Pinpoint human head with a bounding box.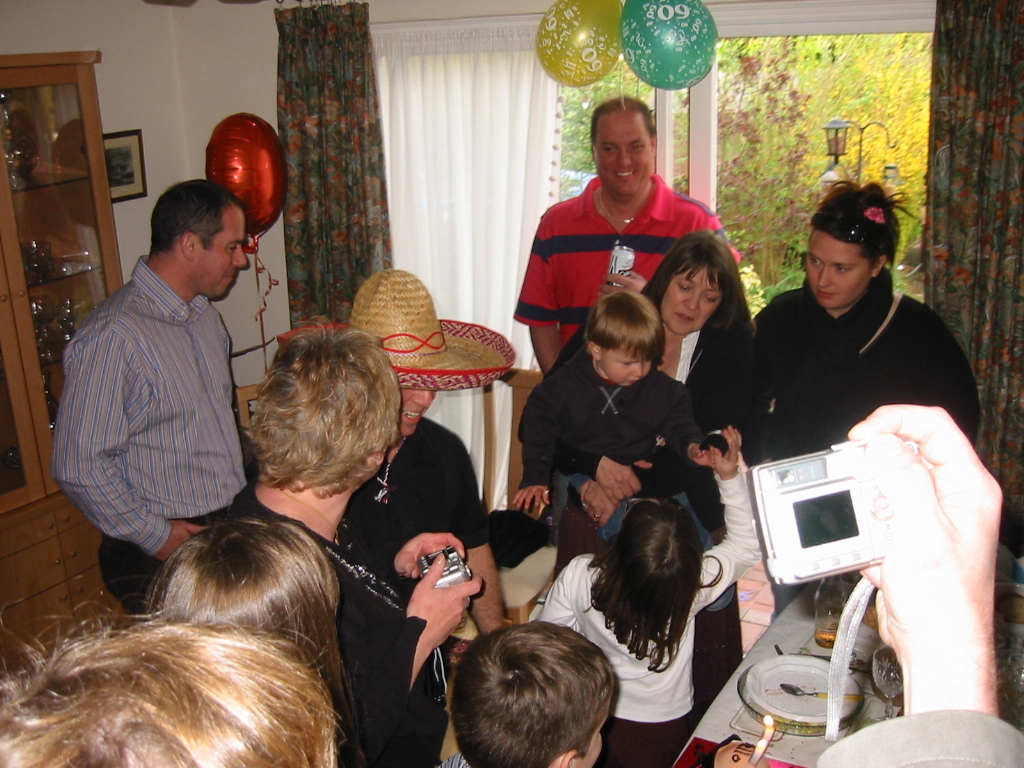
<box>579,287,661,392</box>.
